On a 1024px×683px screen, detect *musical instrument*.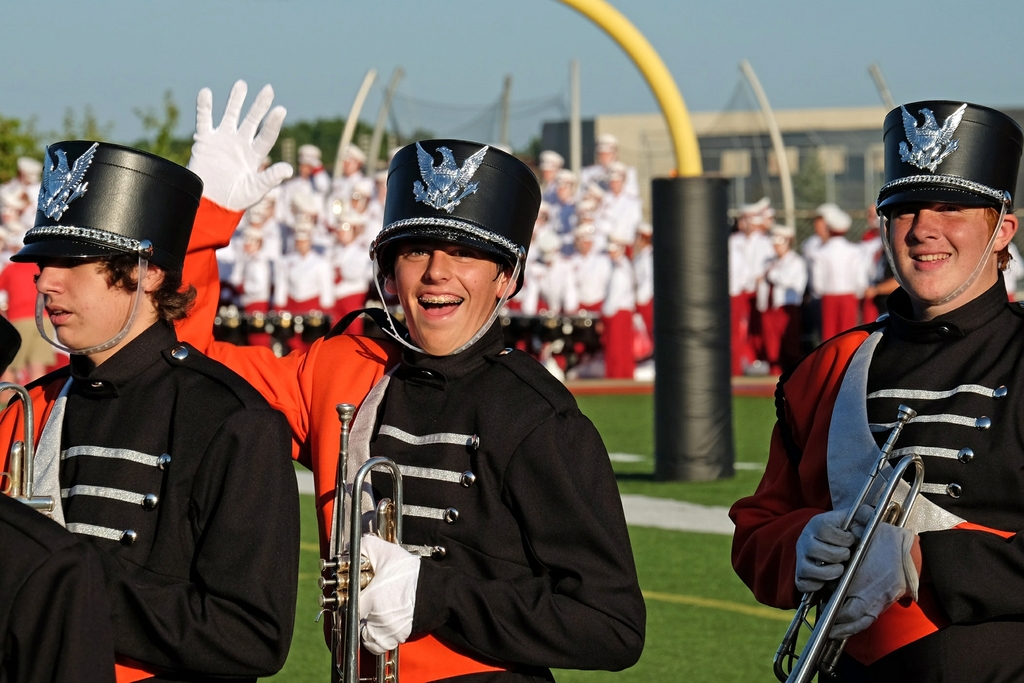
pyautogui.locateOnScreen(772, 402, 933, 682).
